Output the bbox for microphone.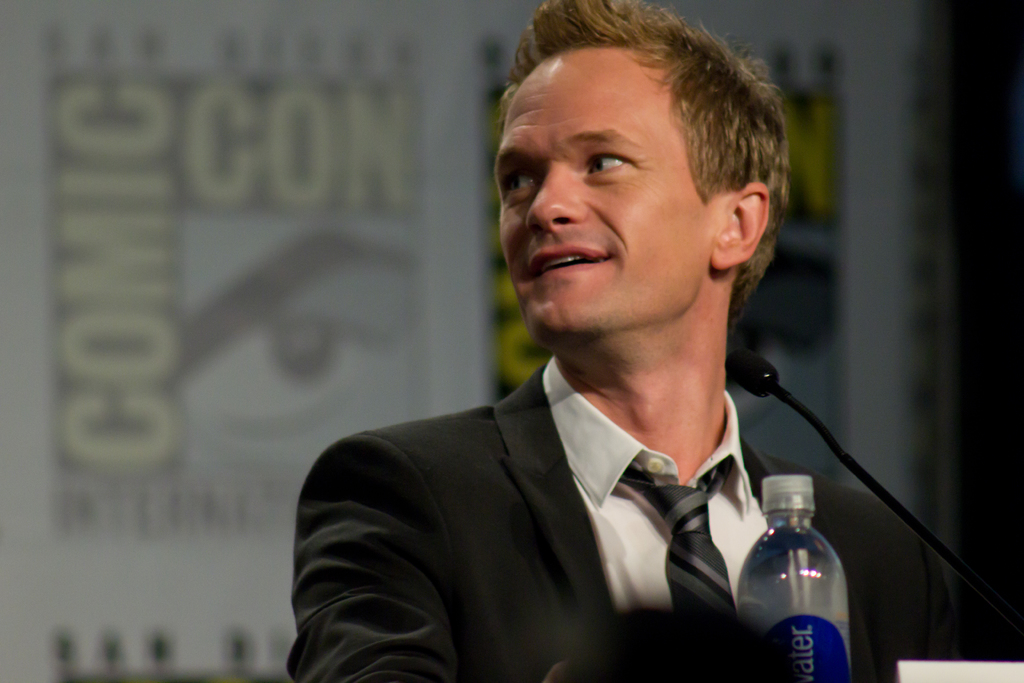
box(722, 349, 780, 399).
